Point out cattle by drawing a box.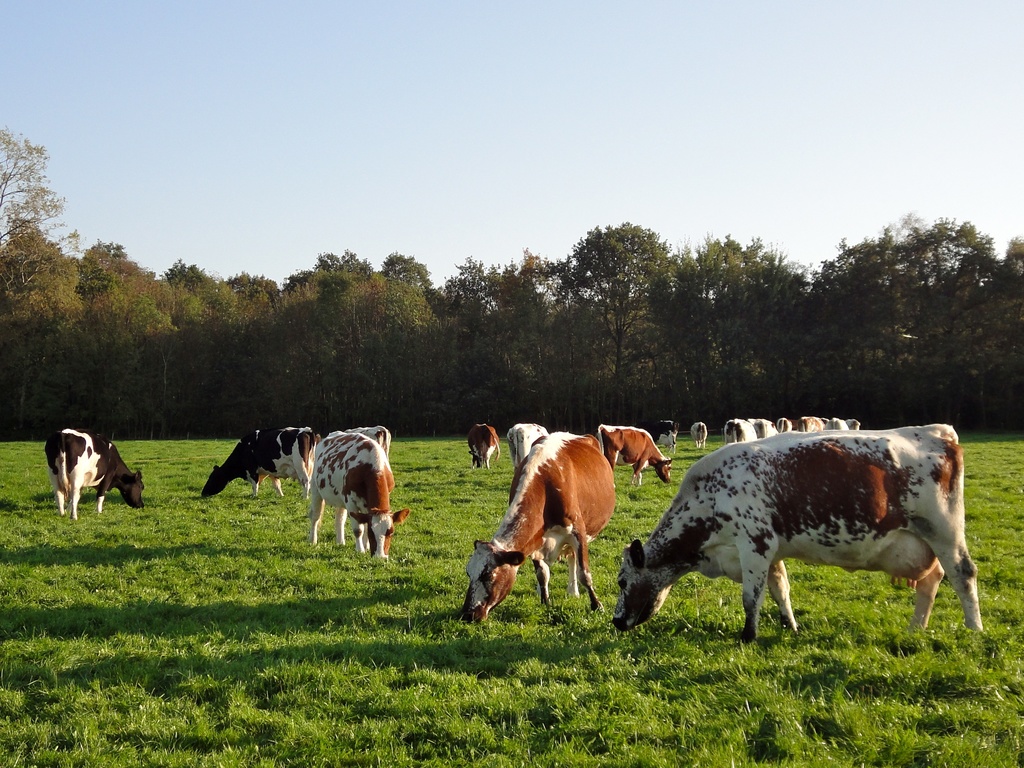
<region>797, 415, 827, 440</region>.
